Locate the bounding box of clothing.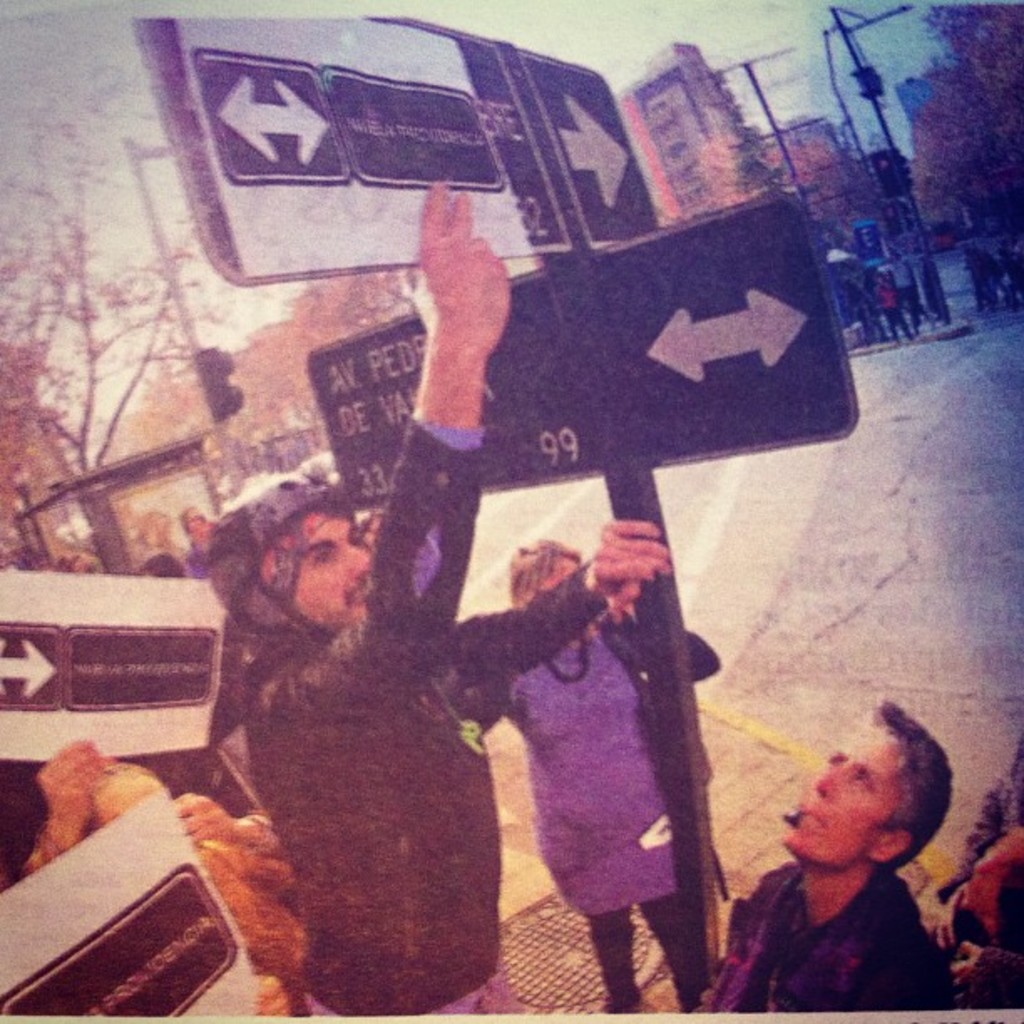
Bounding box: region(947, 745, 1022, 1006).
